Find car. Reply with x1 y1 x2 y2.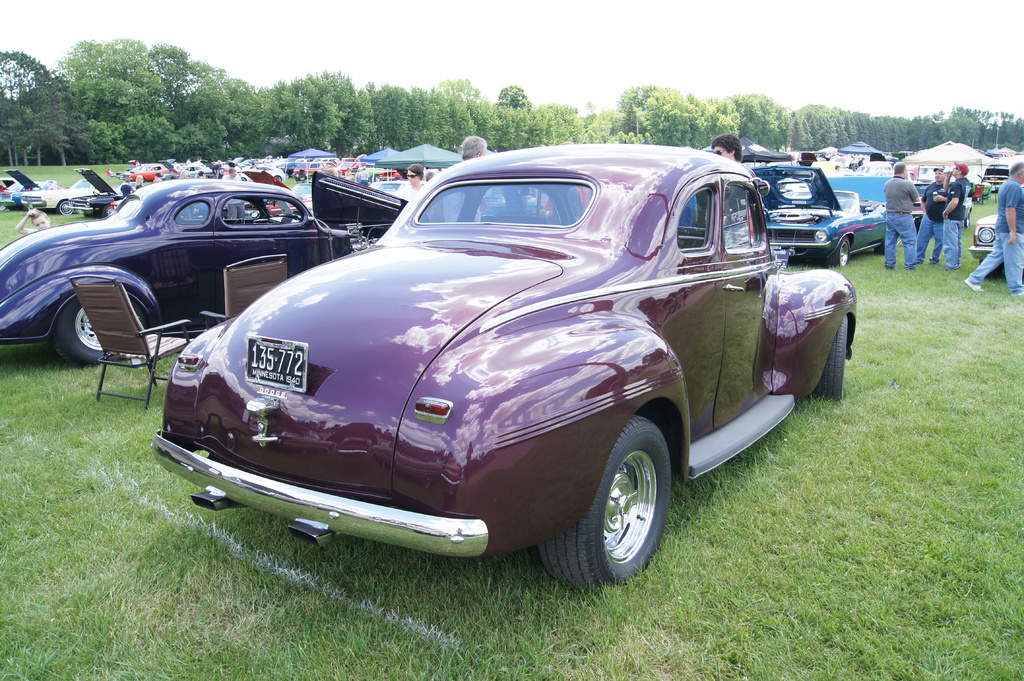
154 161 206 181.
